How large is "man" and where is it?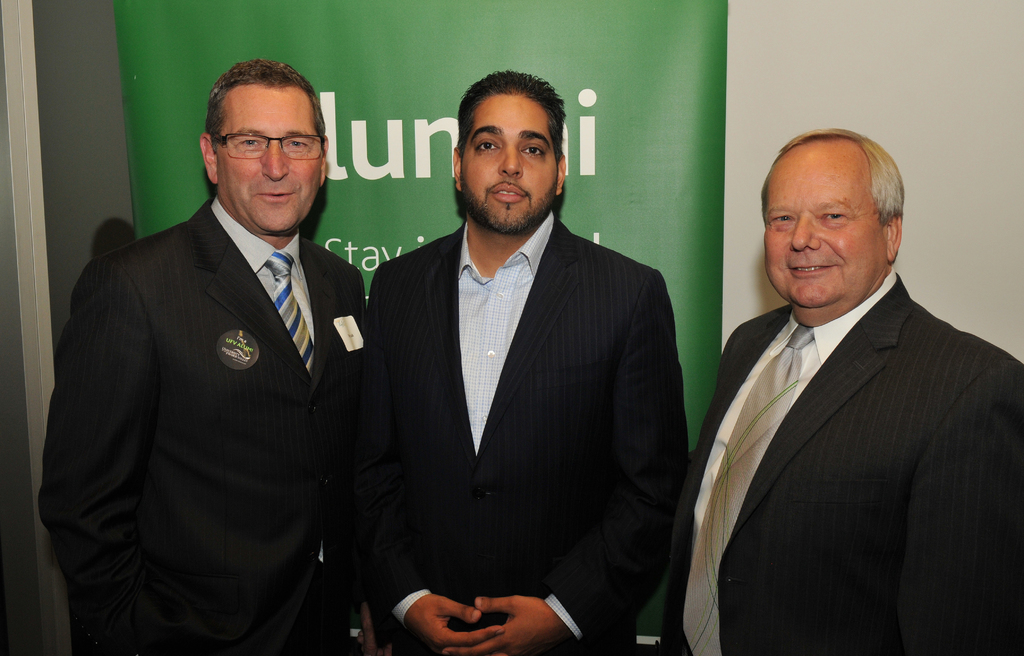
Bounding box: x1=365 y1=65 x2=694 y2=655.
